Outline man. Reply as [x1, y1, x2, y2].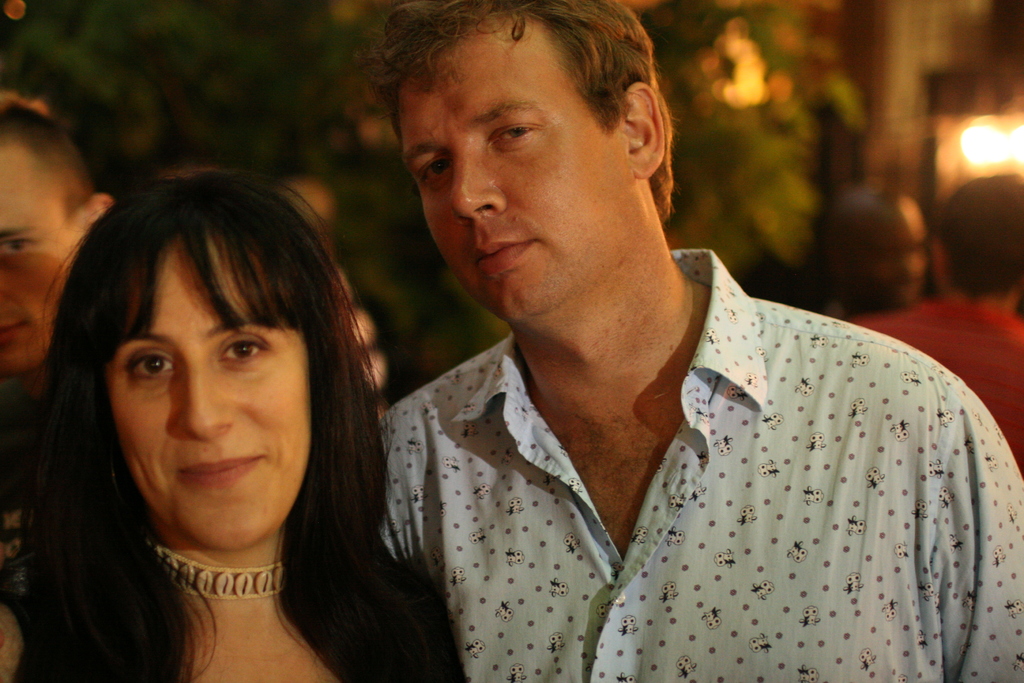
[0, 90, 117, 403].
